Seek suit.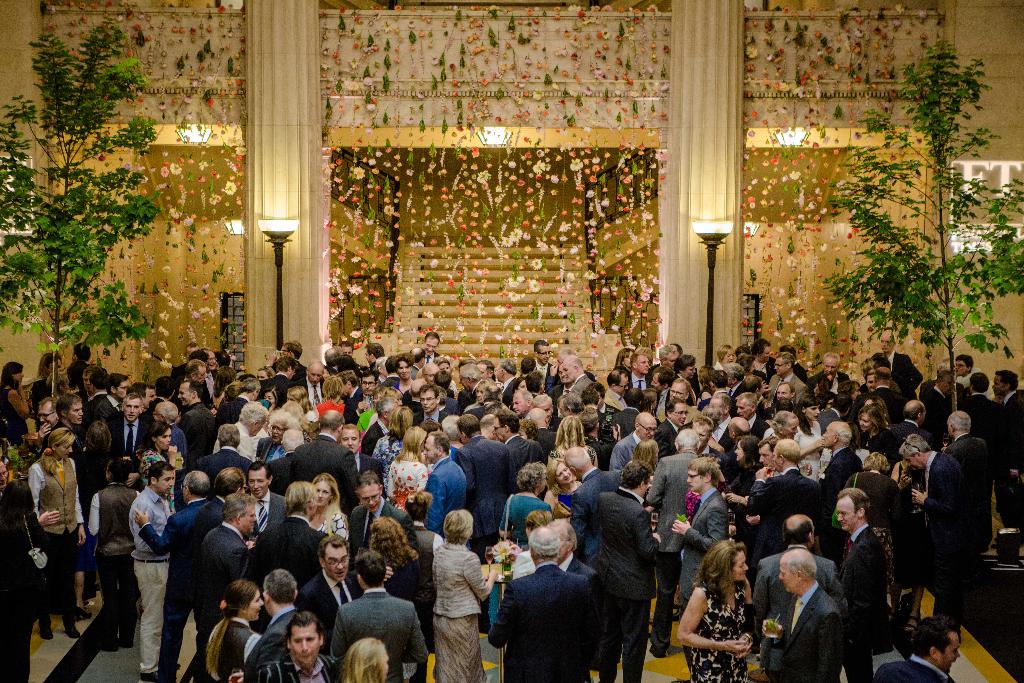
pyautogui.locateOnScreen(708, 420, 739, 462).
